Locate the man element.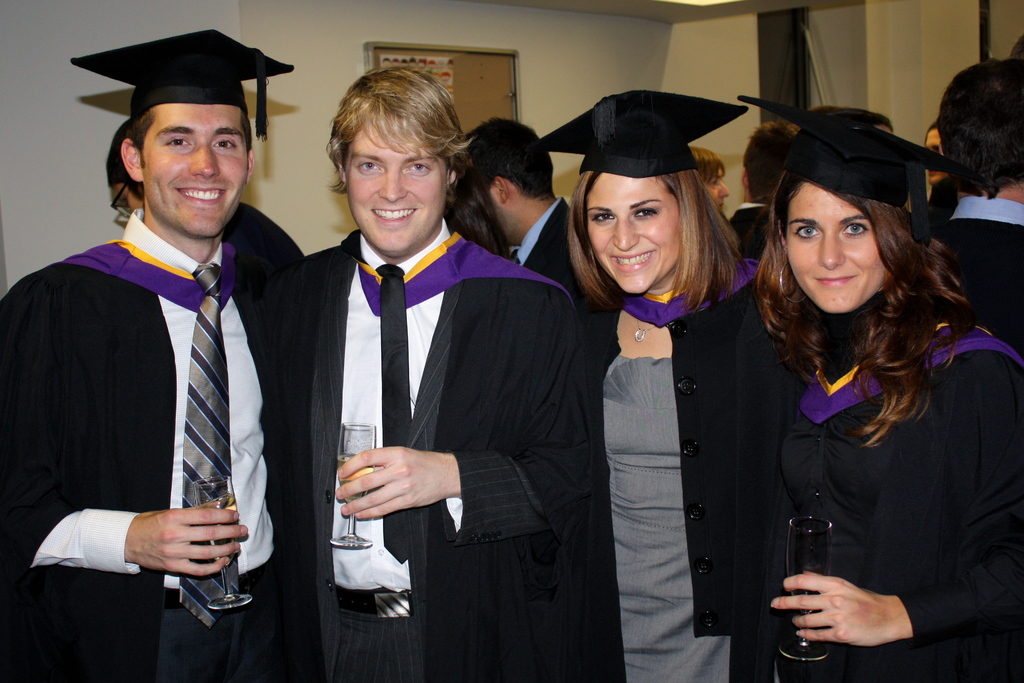
Element bbox: [x1=920, y1=56, x2=1023, y2=355].
